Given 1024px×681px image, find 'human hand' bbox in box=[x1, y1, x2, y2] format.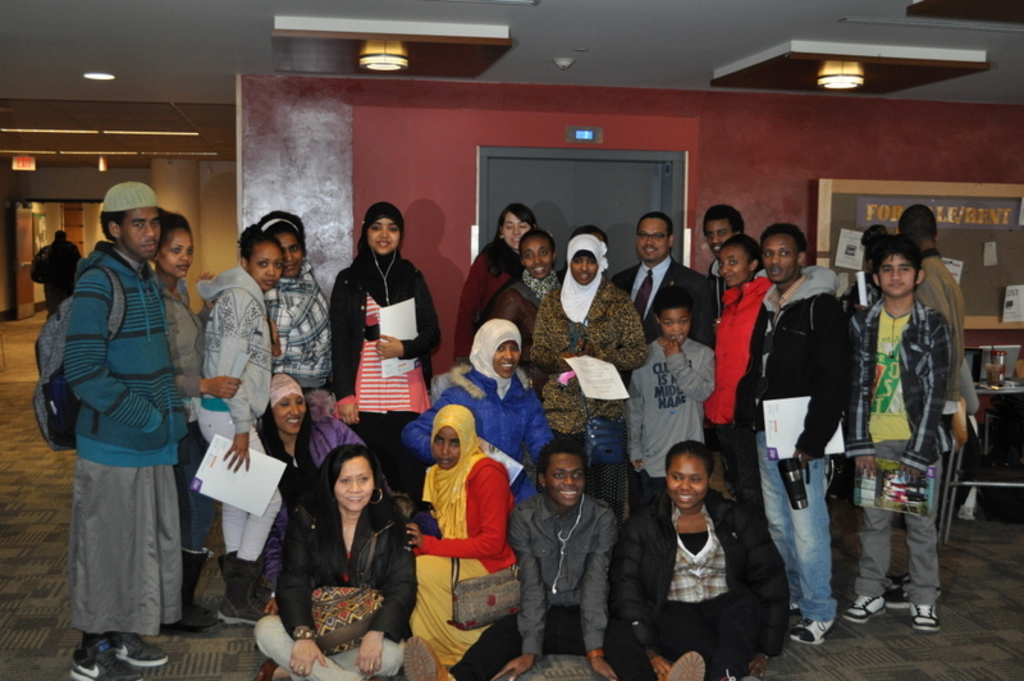
box=[653, 657, 671, 680].
